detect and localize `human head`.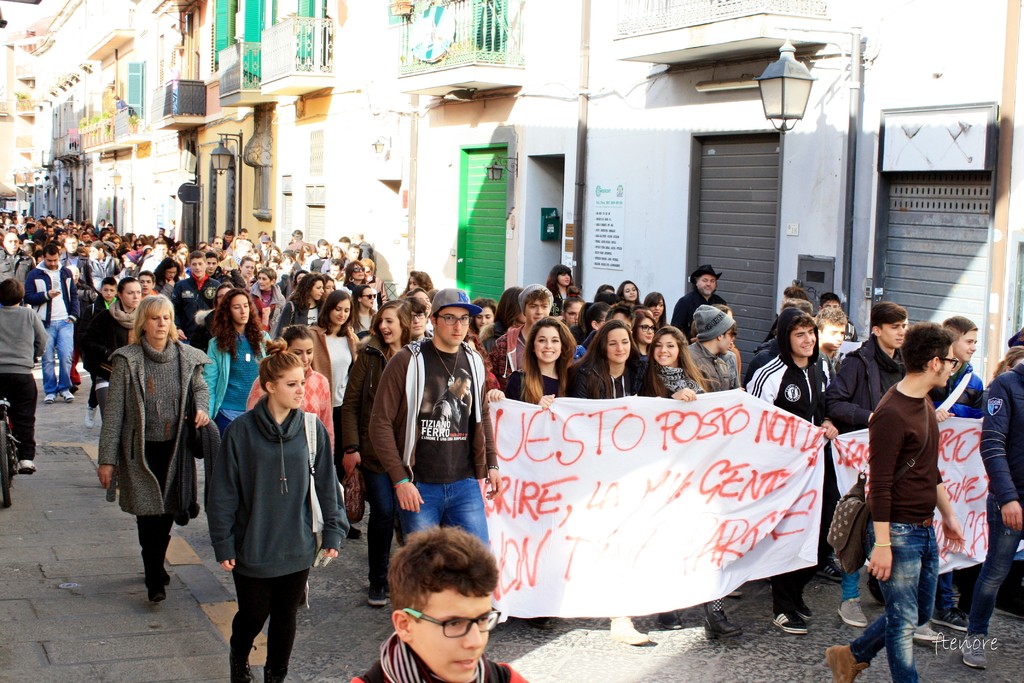
Localized at {"x1": 138, "y1": 294, "x2": 173, "y2": 340}.
